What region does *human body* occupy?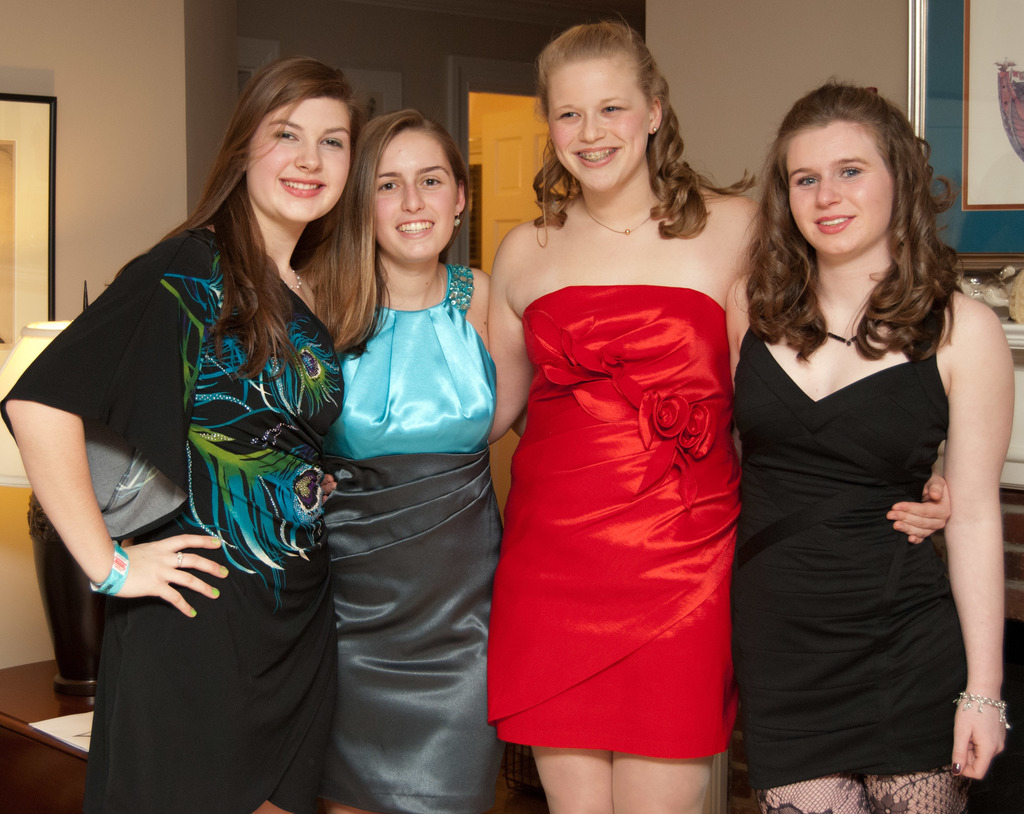
l=489, t=7, r=774, b=813.
